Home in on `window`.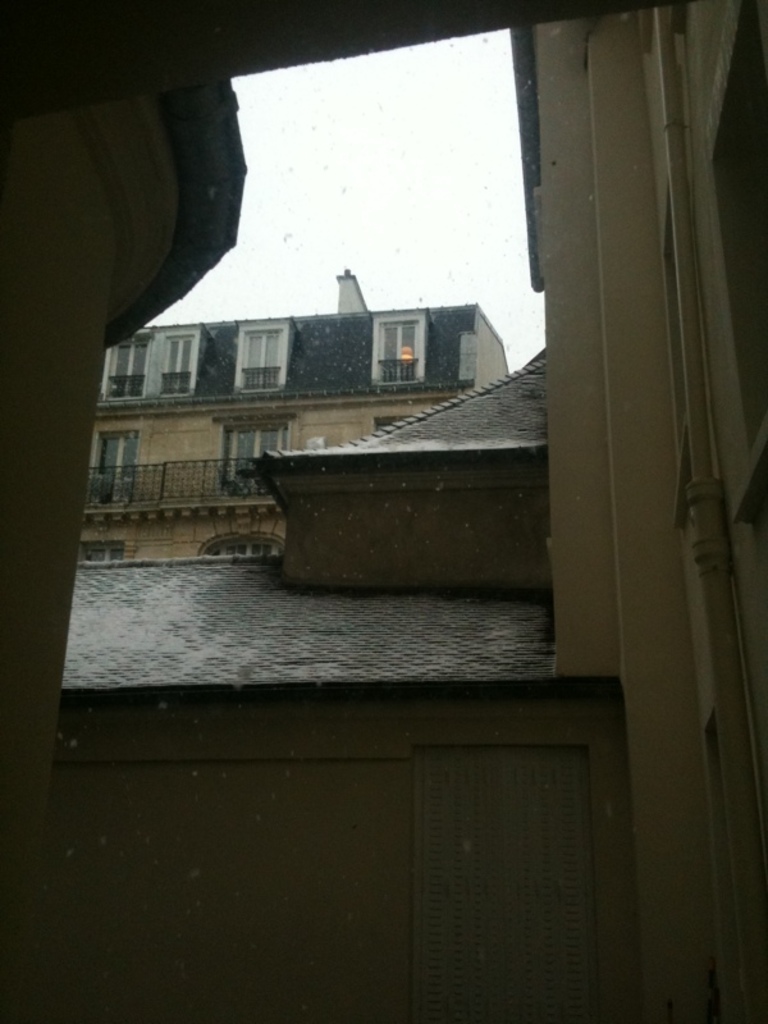
Homed in at (93, 416, 136, 499).
